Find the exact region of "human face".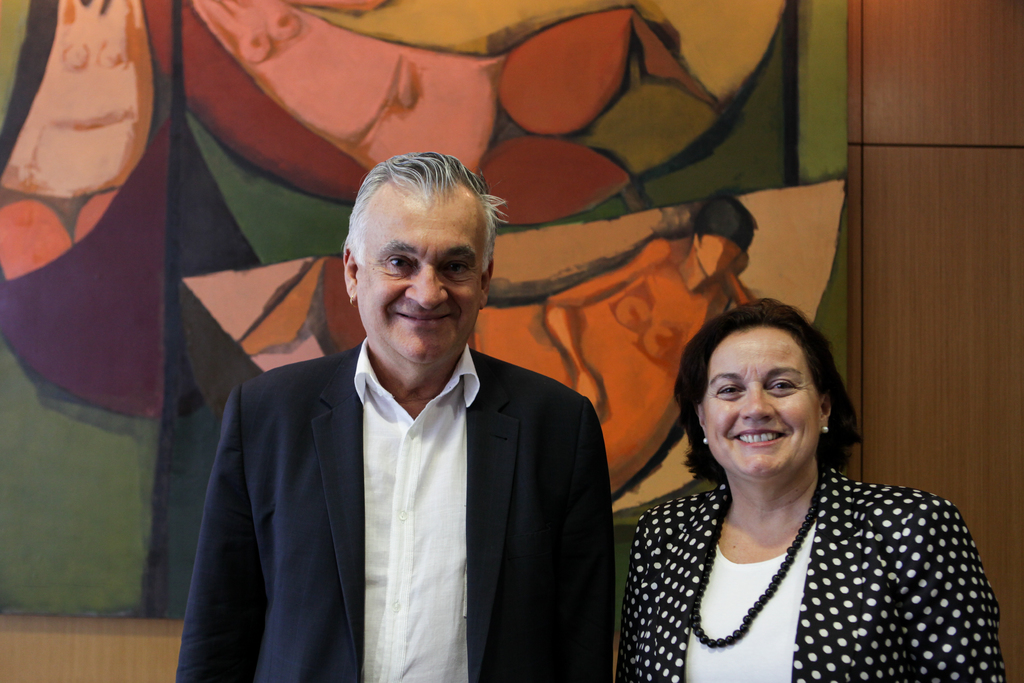
Exact region: pyautogui.locateOnScreen(705, 329, 819, 486).
